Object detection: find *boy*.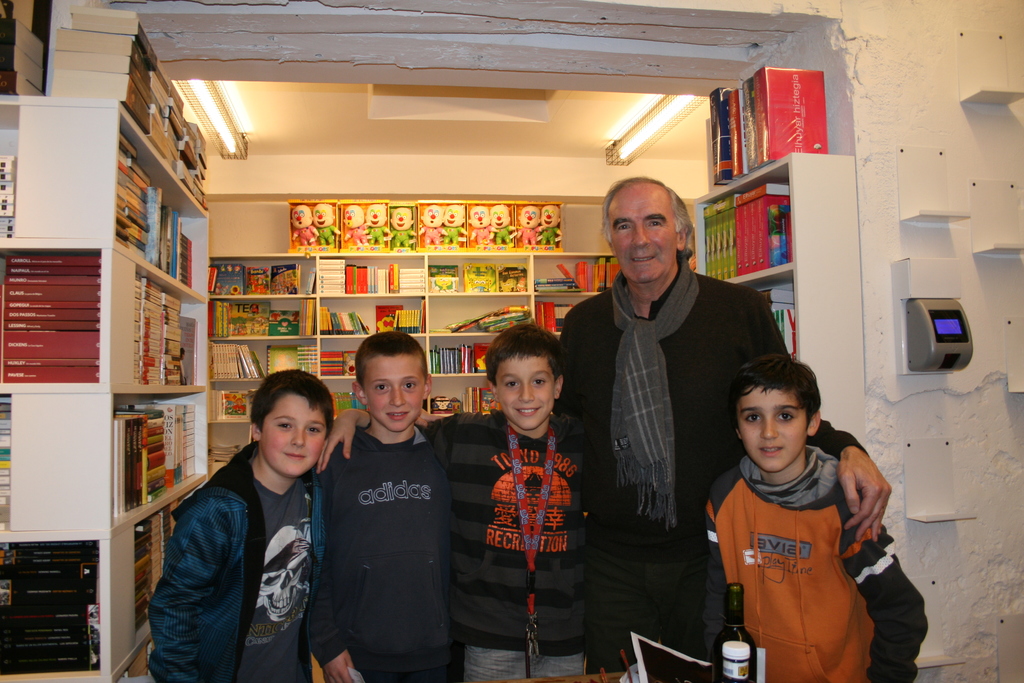
692/334/908/677.
